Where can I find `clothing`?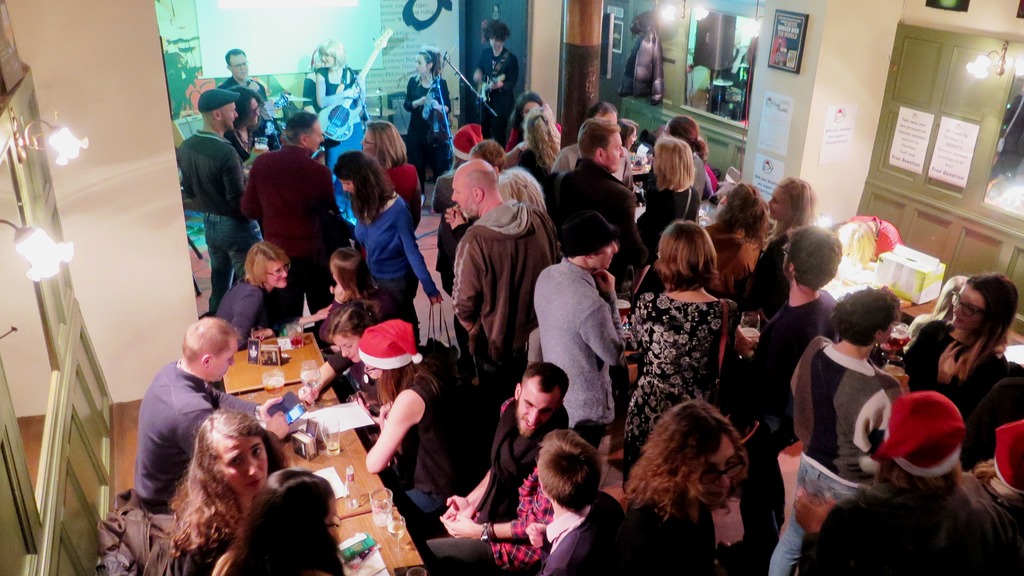
You can find it at bbox=[147, 516, 231, 575].
